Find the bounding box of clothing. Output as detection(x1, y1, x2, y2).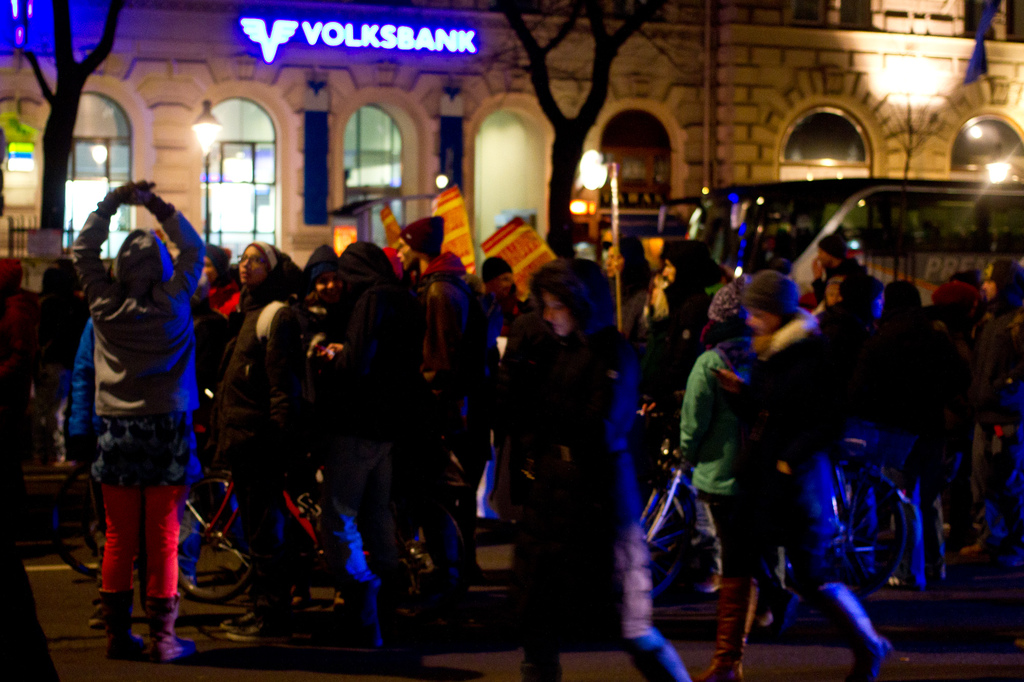
detection(202, 271, 314, 617).
